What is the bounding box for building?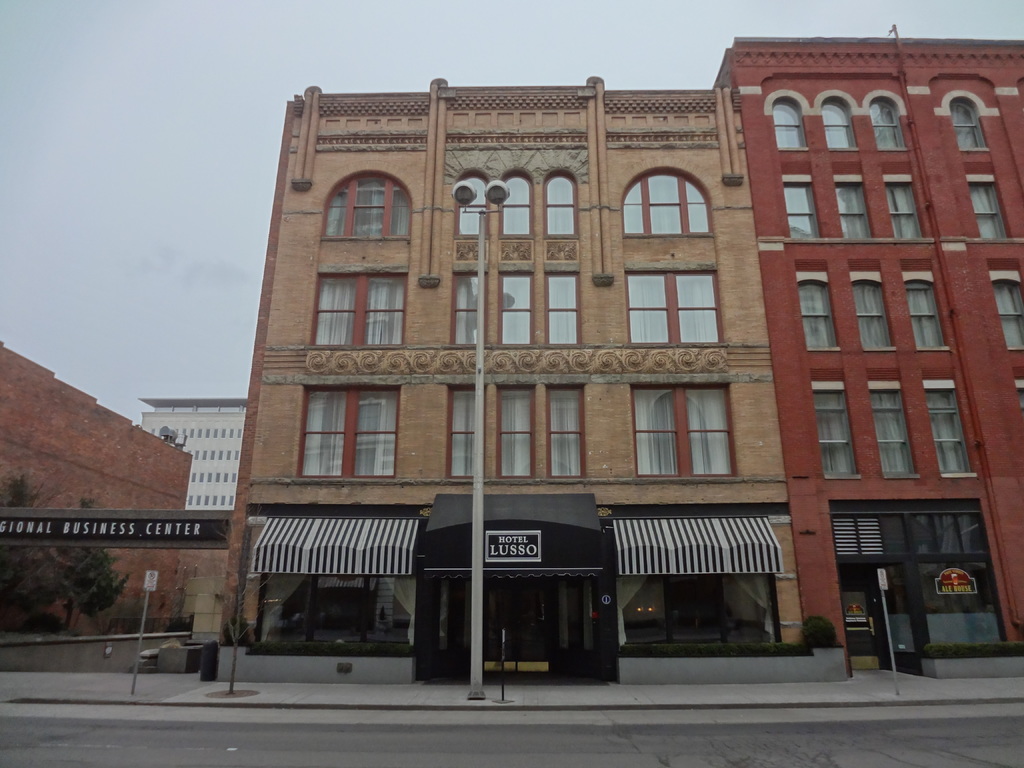
locate(0, 339, 207, 633).
